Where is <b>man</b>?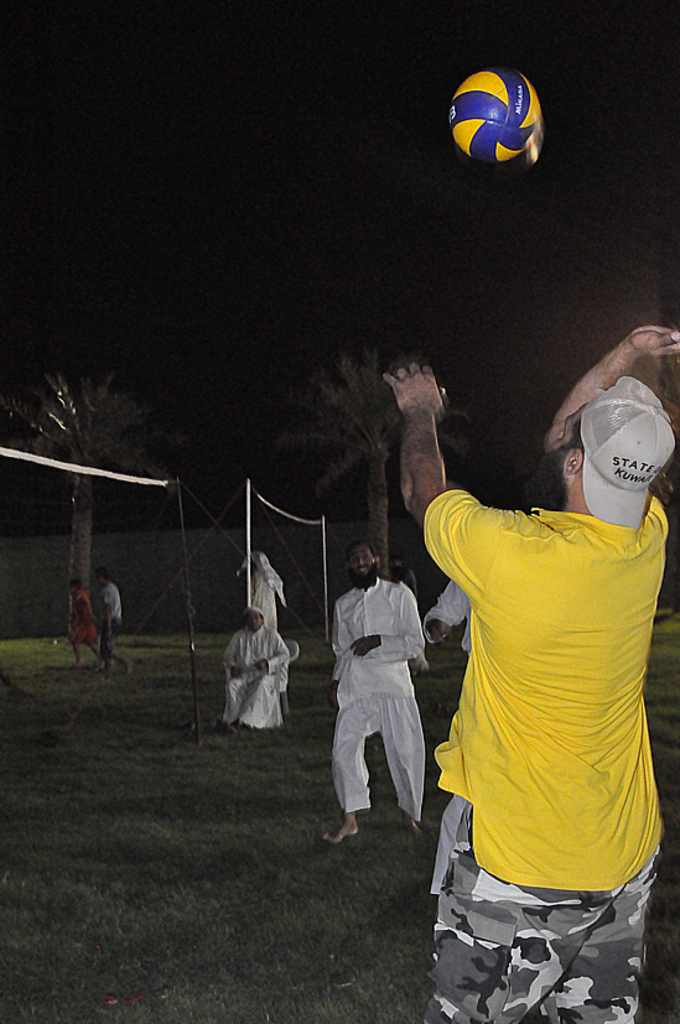
(408, 308, 679, 1023).
